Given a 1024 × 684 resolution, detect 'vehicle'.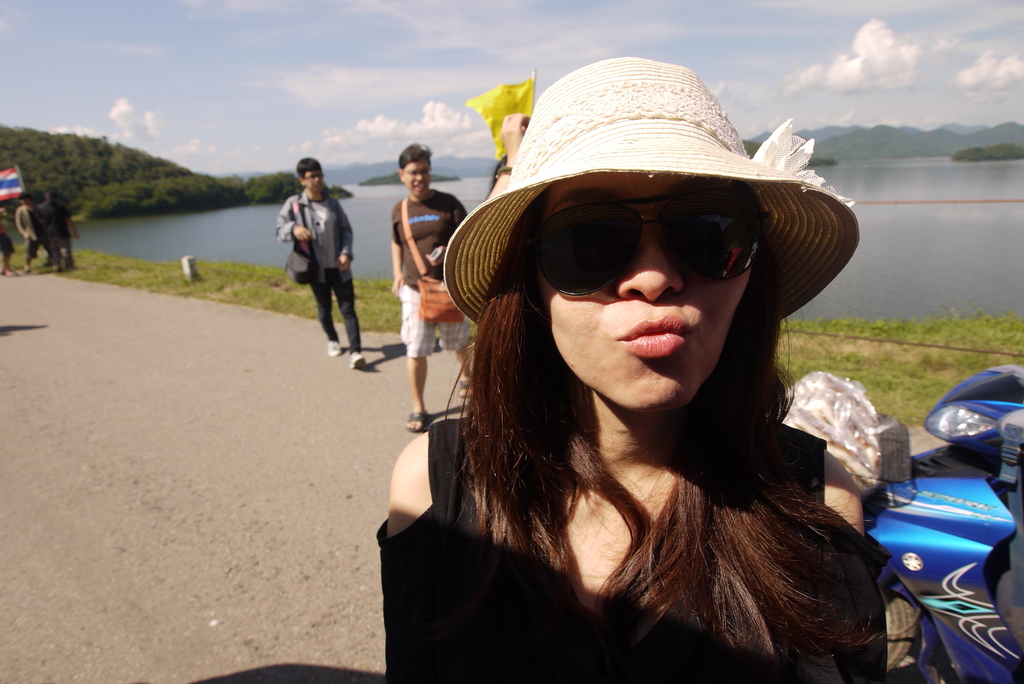
[863, 360, 1023, 683].
